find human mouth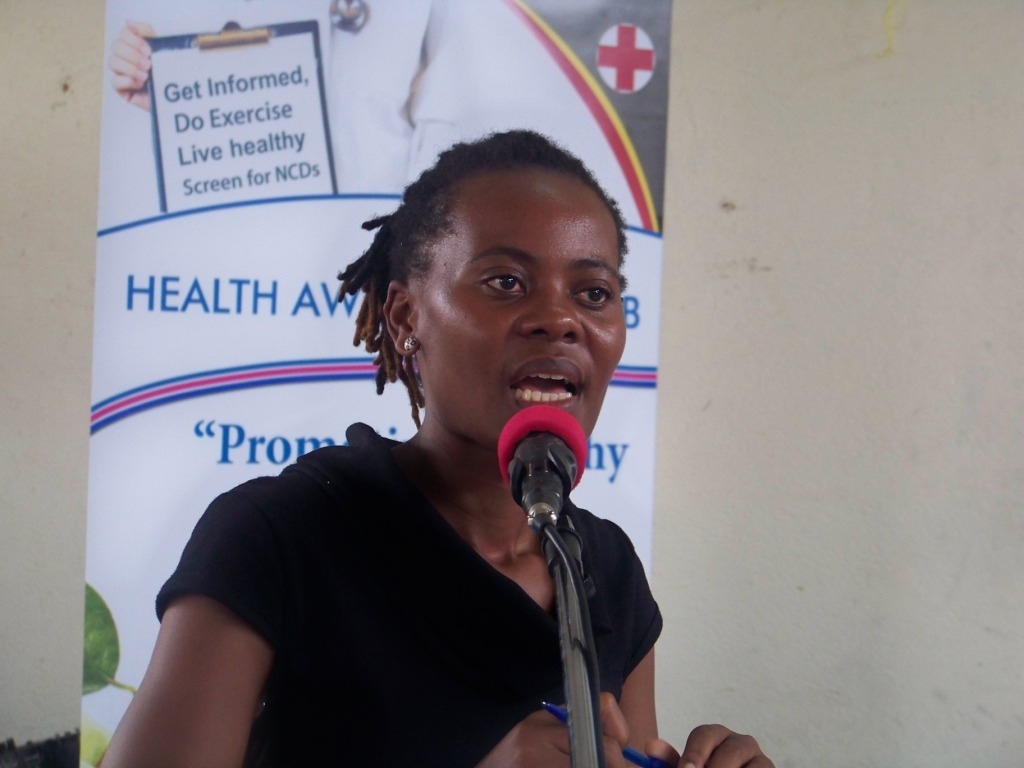
detection(503, 350, 598, 424)
